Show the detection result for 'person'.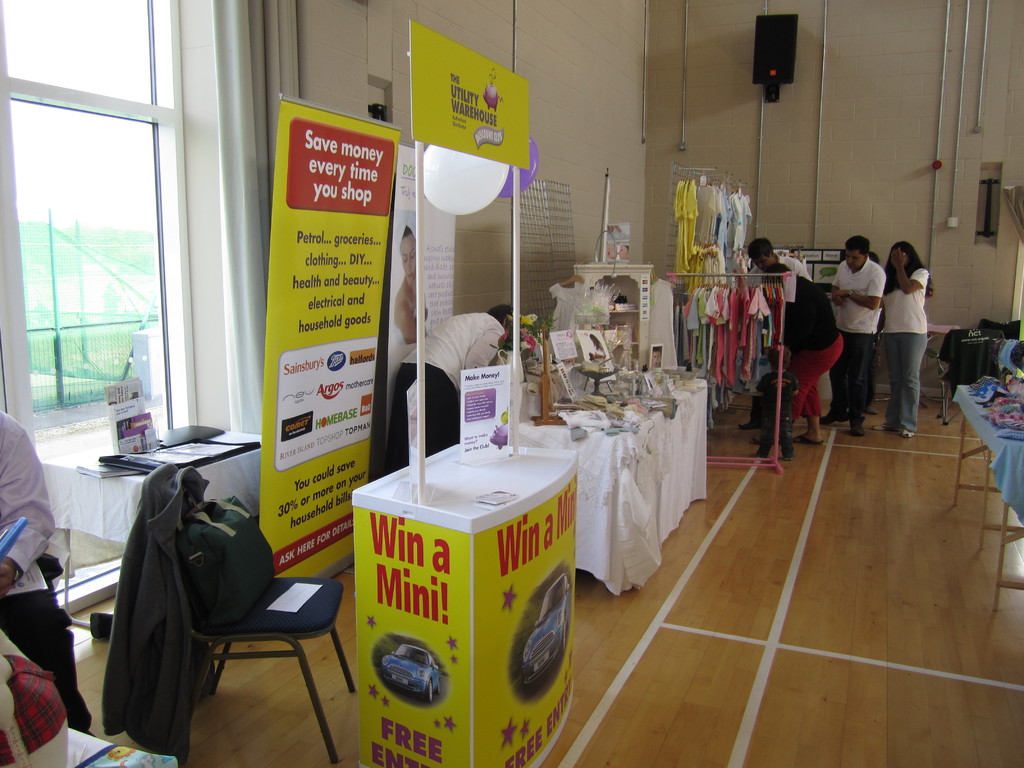
bbox=[759, 260, 851, 447].
